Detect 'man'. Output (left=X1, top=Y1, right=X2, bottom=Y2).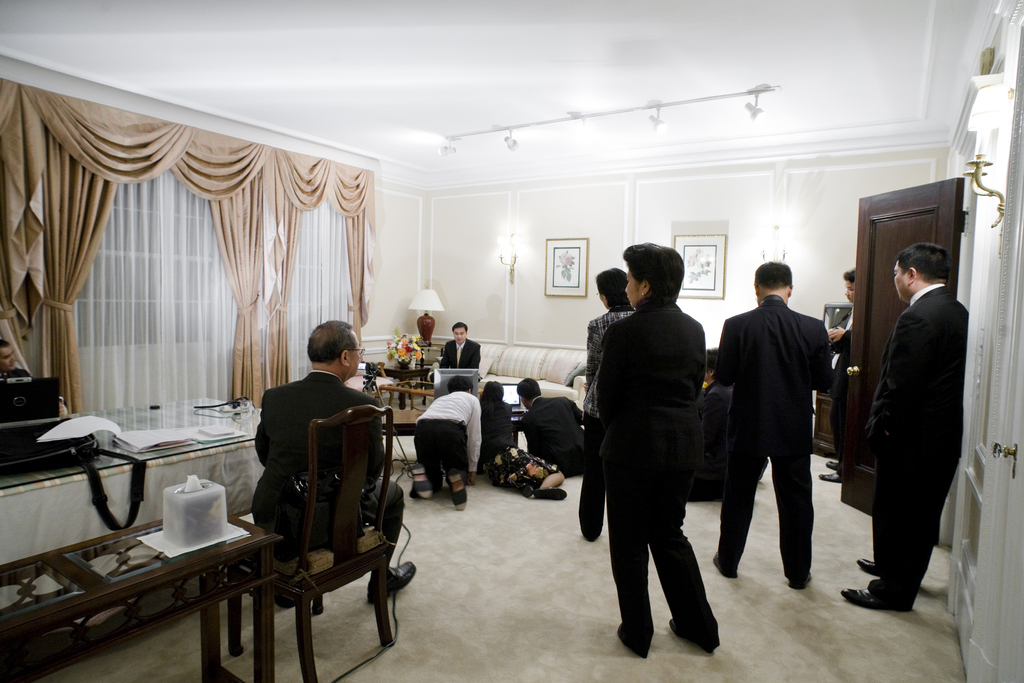
(left=471, top=368, right=525, bottom=466).
